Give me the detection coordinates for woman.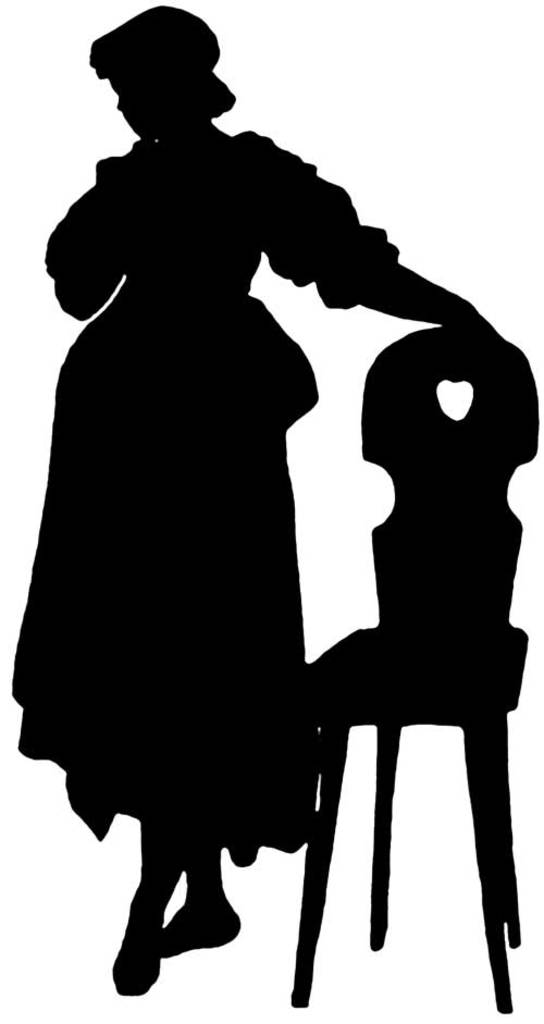
bbox(10, 13, 503, 989).
